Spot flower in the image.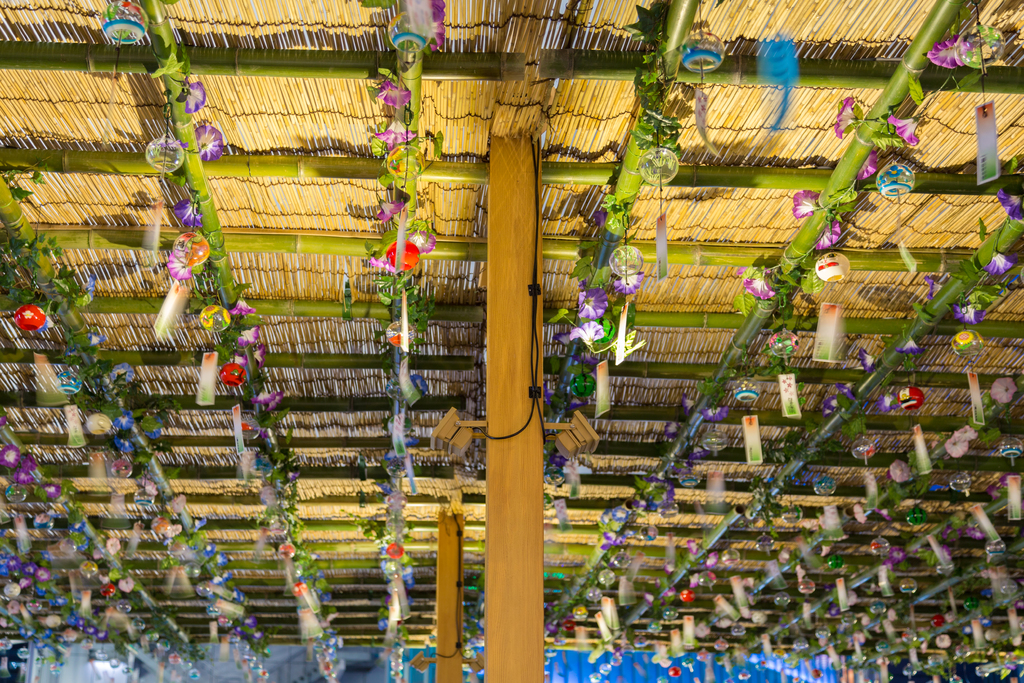
flower found at Rect(53, 595, 63, 607).
